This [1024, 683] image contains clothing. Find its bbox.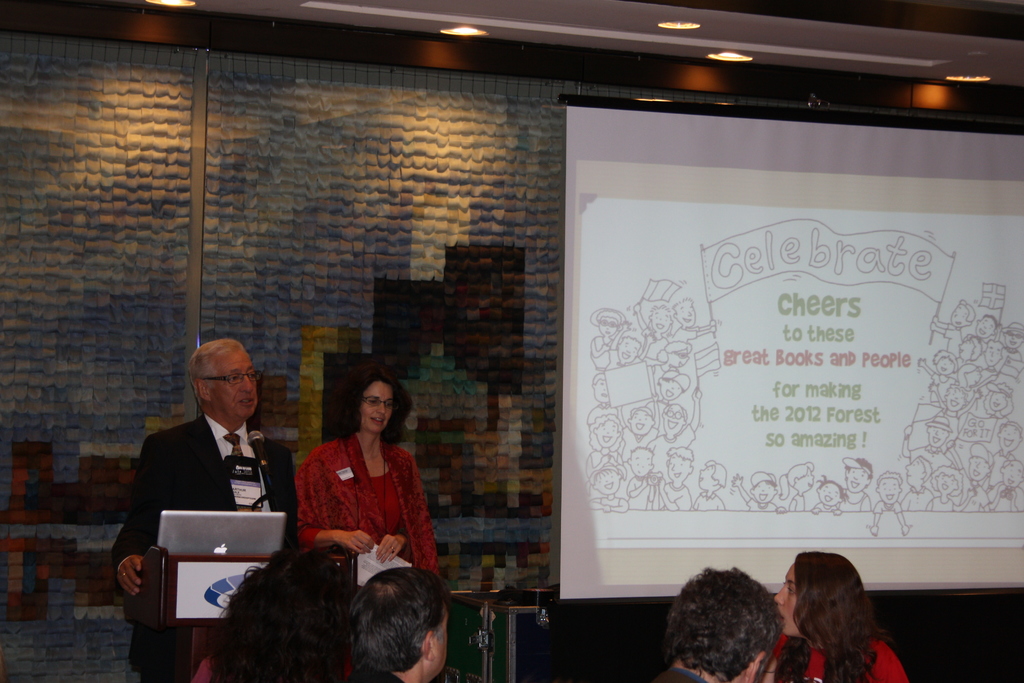
left=195, top=656, right=220, bottom=680.
